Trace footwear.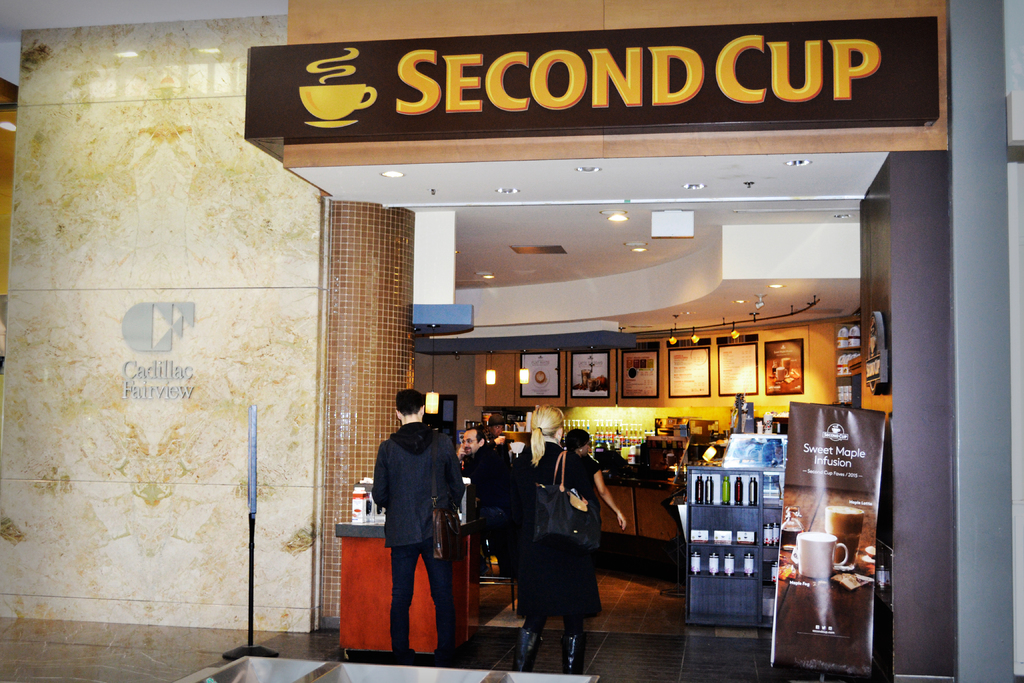
Traced to detection(513, 634, 540, 670).
